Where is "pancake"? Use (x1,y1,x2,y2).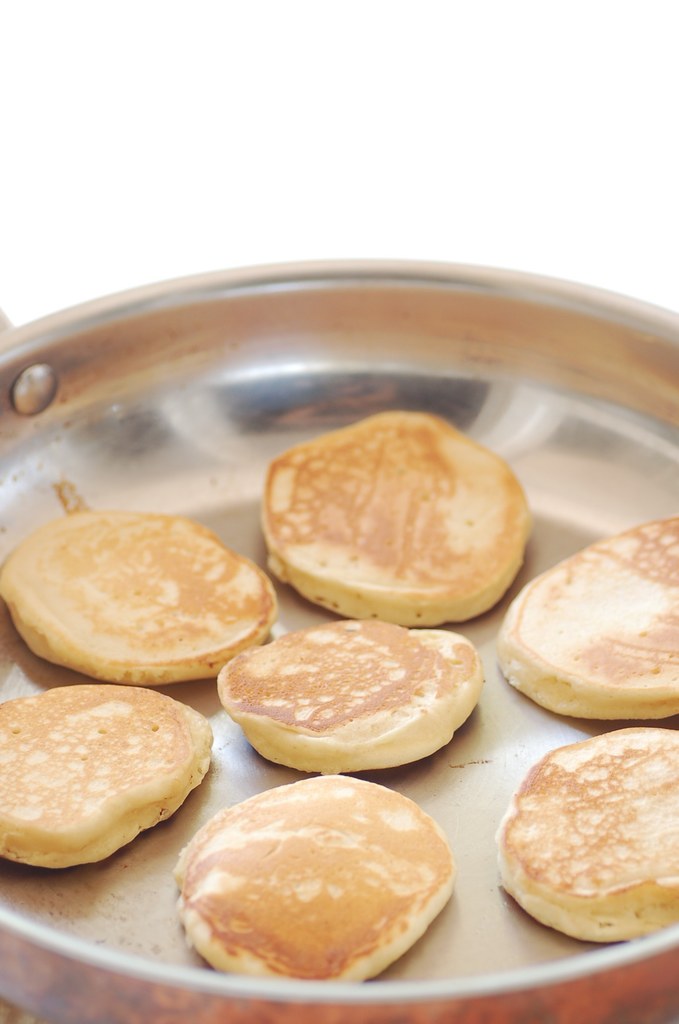
(498,520,678,722).
